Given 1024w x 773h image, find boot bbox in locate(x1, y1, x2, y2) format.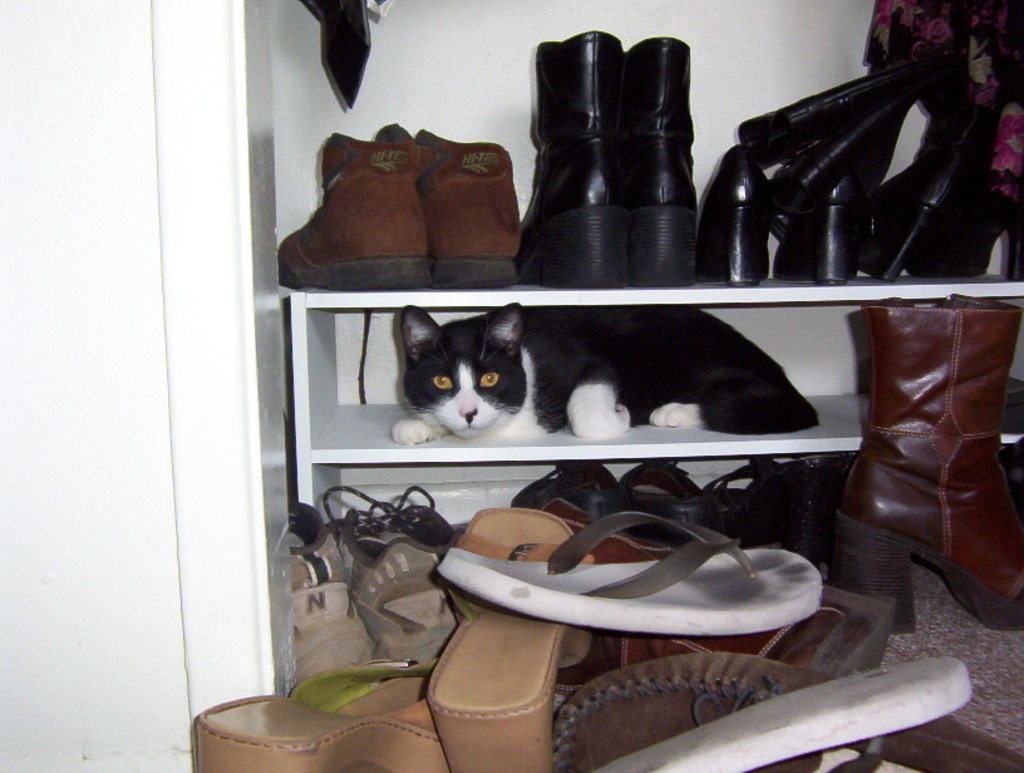
locate(823, 294, 1023, 634).
